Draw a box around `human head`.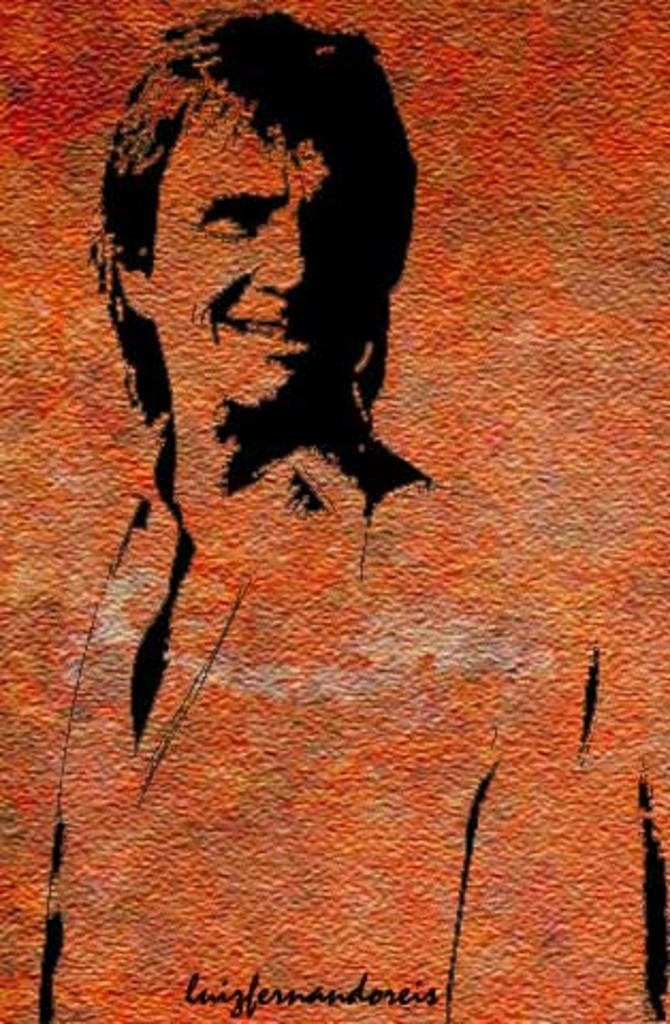
crop(98, 15, 422, 425).
